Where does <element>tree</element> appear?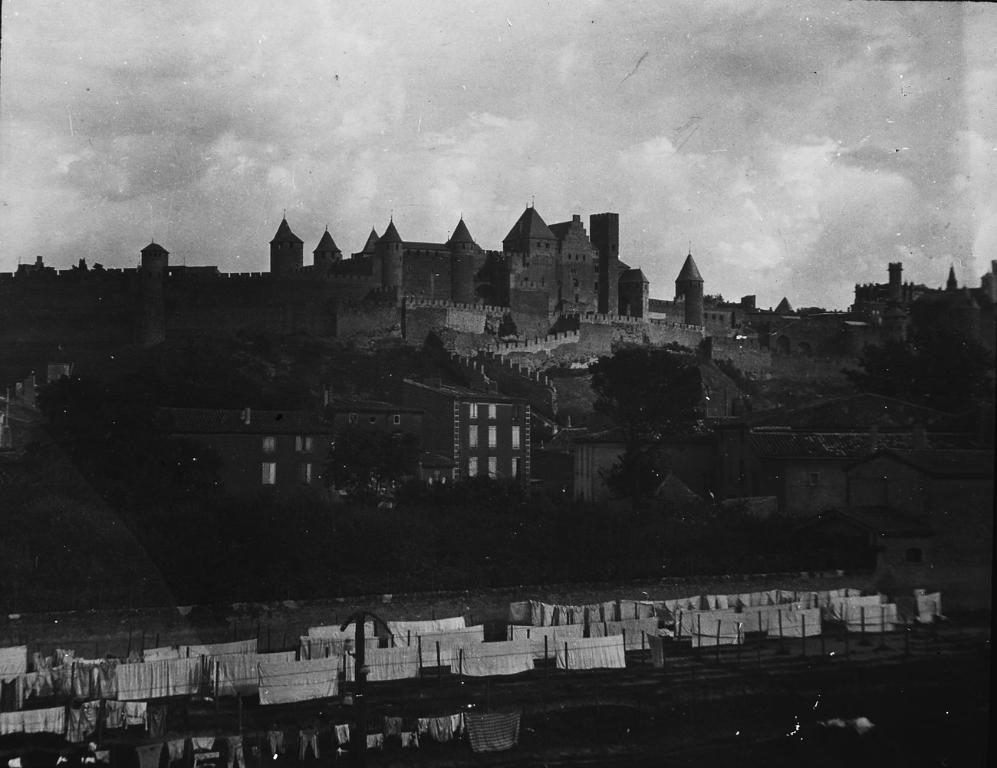
Appears at <region>322, 429, 423, 492</region>.
